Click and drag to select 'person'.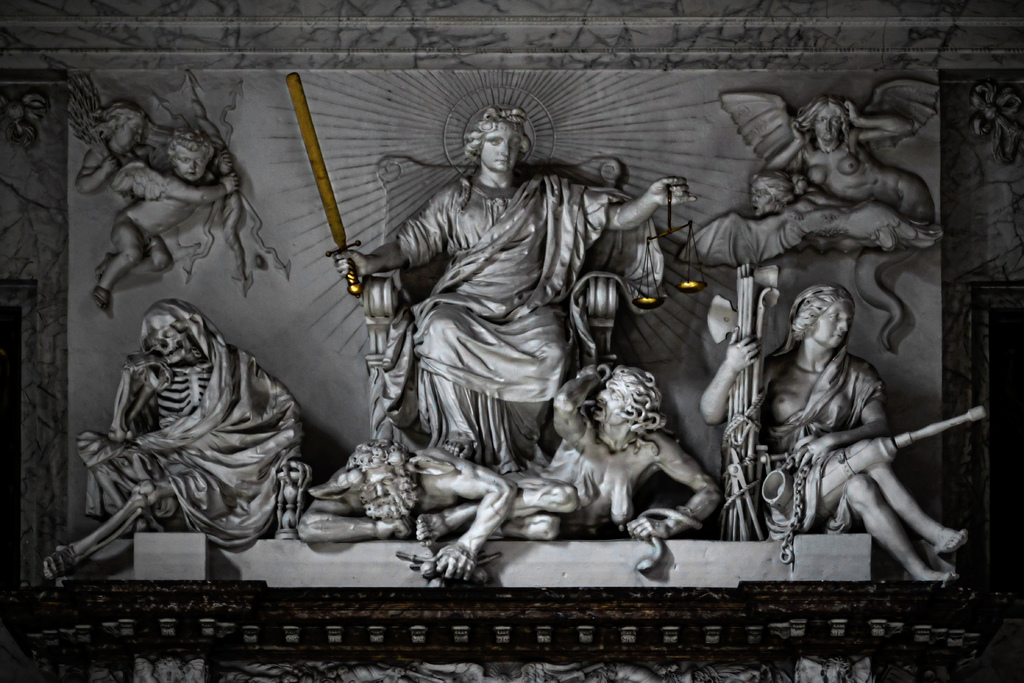
Selection: (295,436,574,583).
